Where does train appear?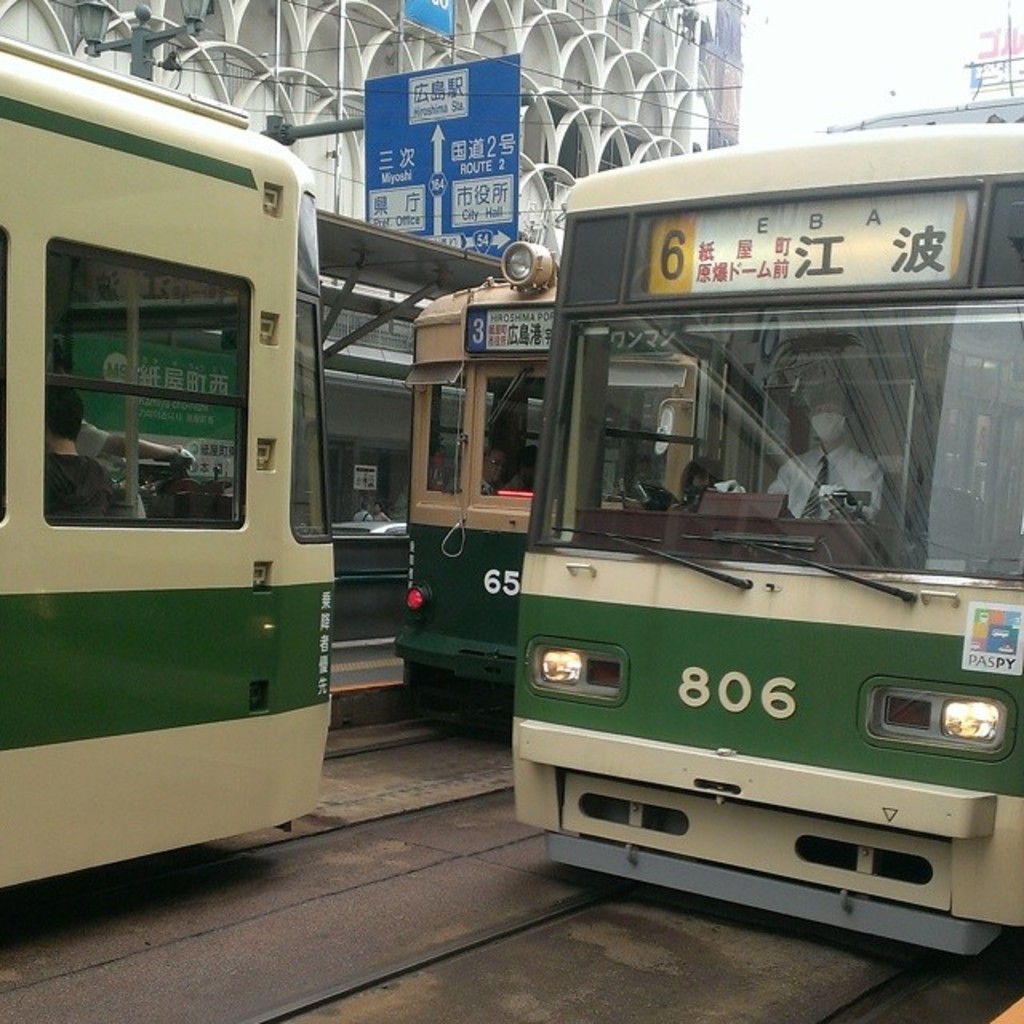
Appears at box(0, 38, 339, 901).
